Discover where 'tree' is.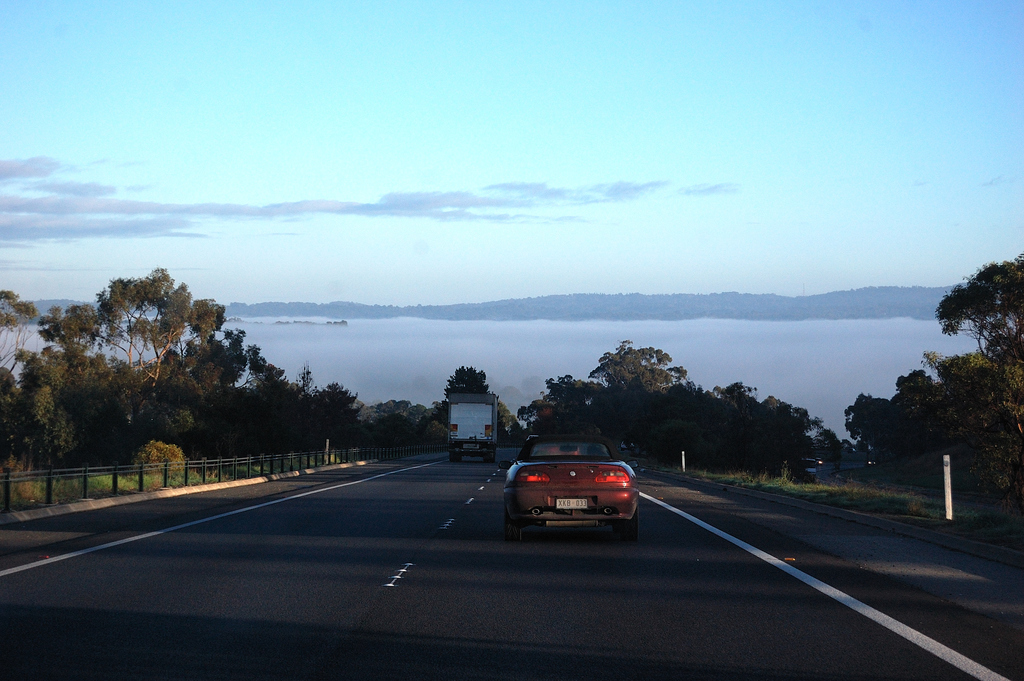
Discovered at 429/356/507/456.
